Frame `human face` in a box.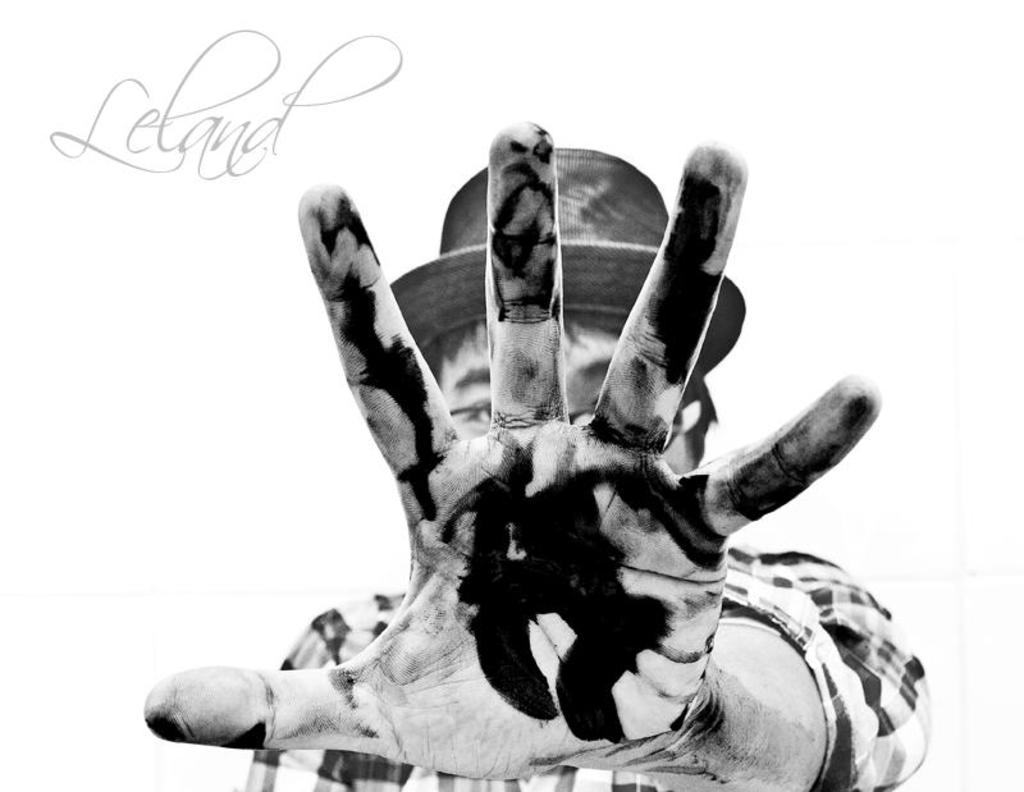
region(430, 307, 701, 476).
